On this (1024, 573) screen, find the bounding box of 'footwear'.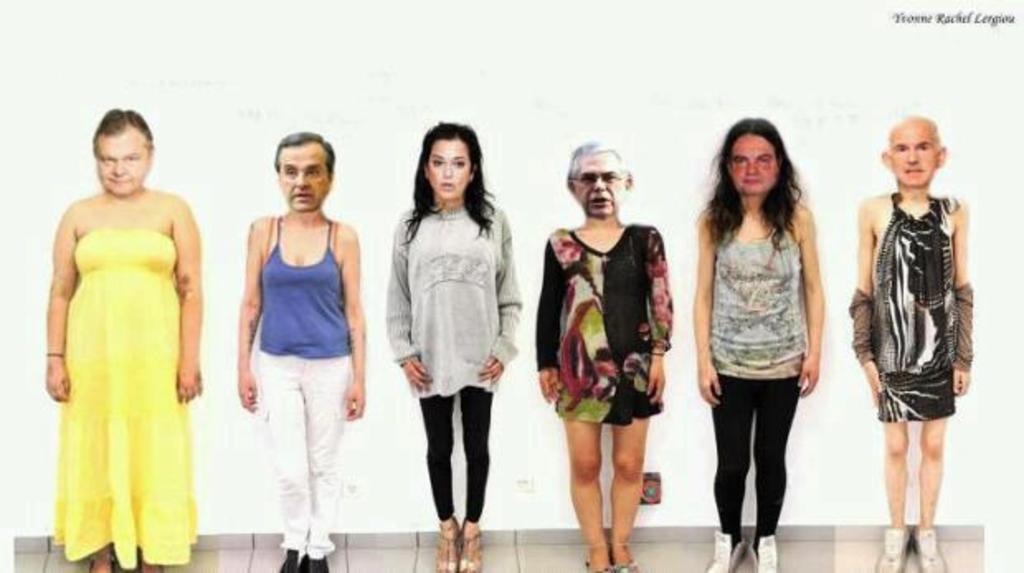
Bounding box: [614, 547, 638, 571].
